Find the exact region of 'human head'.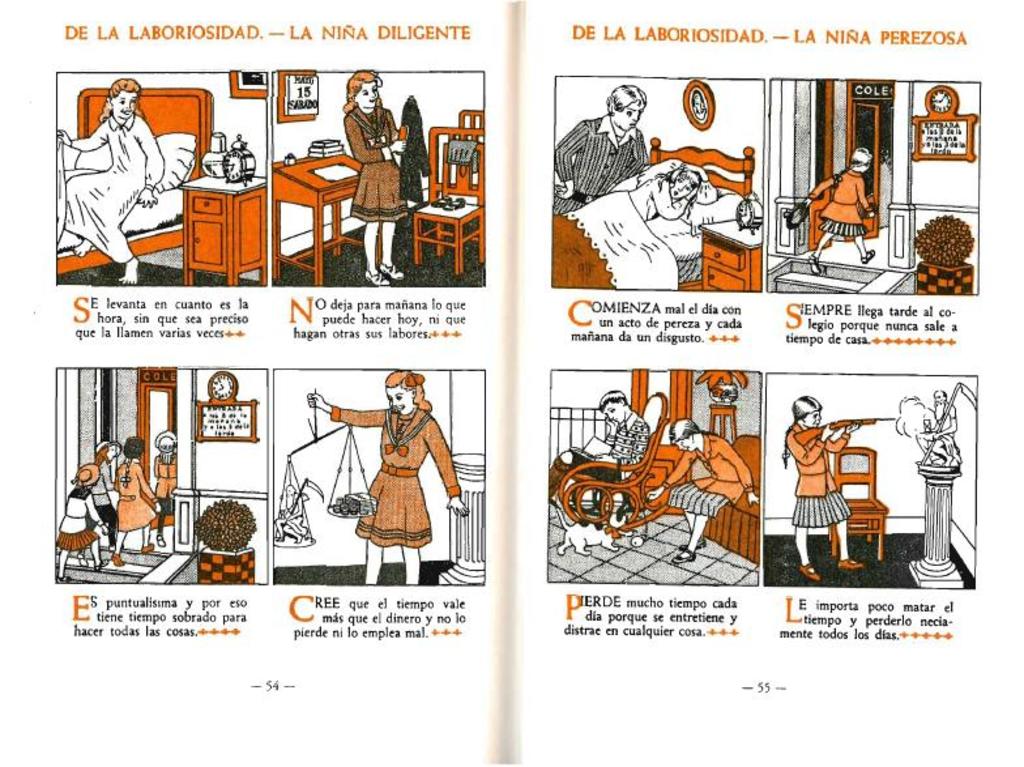
Exact region: 344,71,377,107.
